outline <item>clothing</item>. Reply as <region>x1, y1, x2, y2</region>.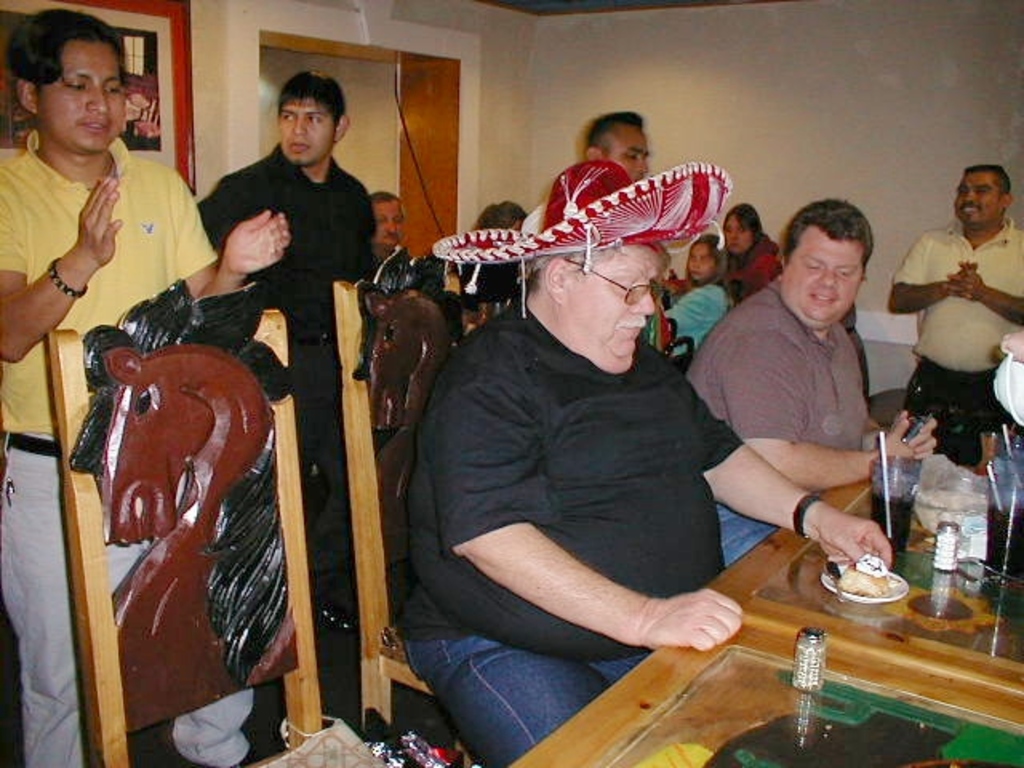
<region>186, 134, 392, 592</region>.
